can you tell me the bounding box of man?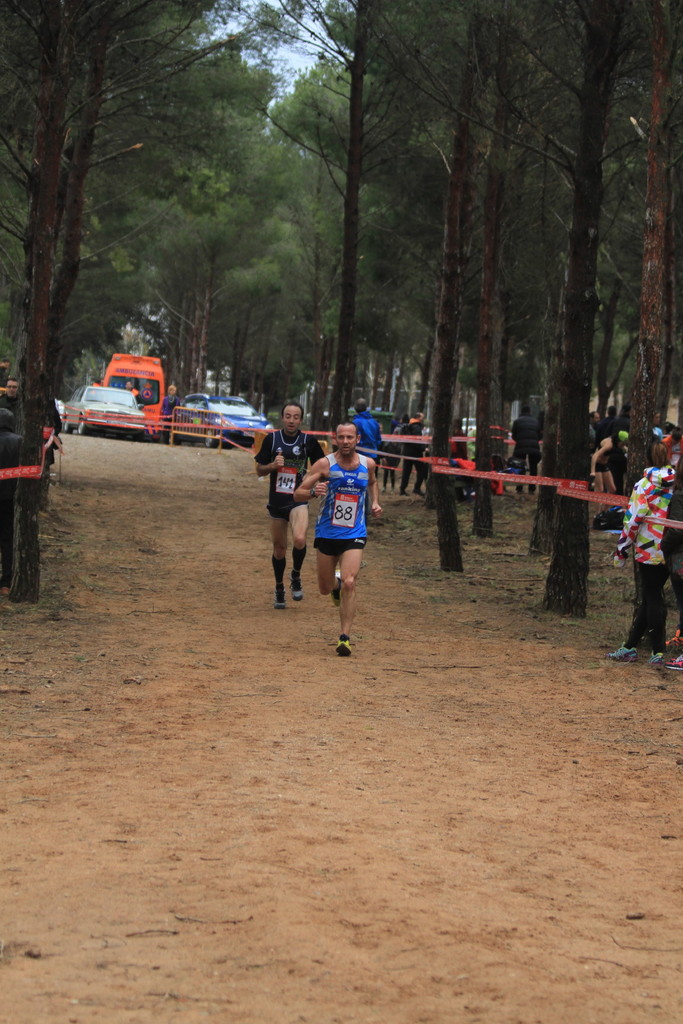
[left=579, top=410, right=614, bottom=484].
